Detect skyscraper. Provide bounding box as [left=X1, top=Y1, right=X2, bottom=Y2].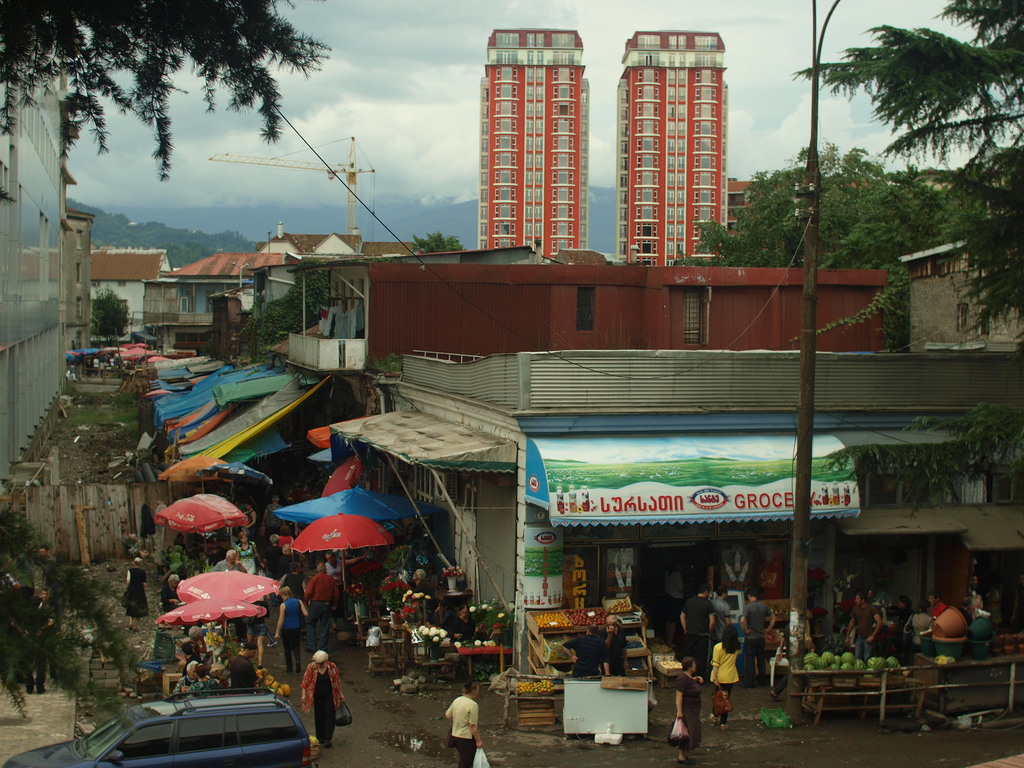
[left=620, top=28, right=728, bottom=265].
